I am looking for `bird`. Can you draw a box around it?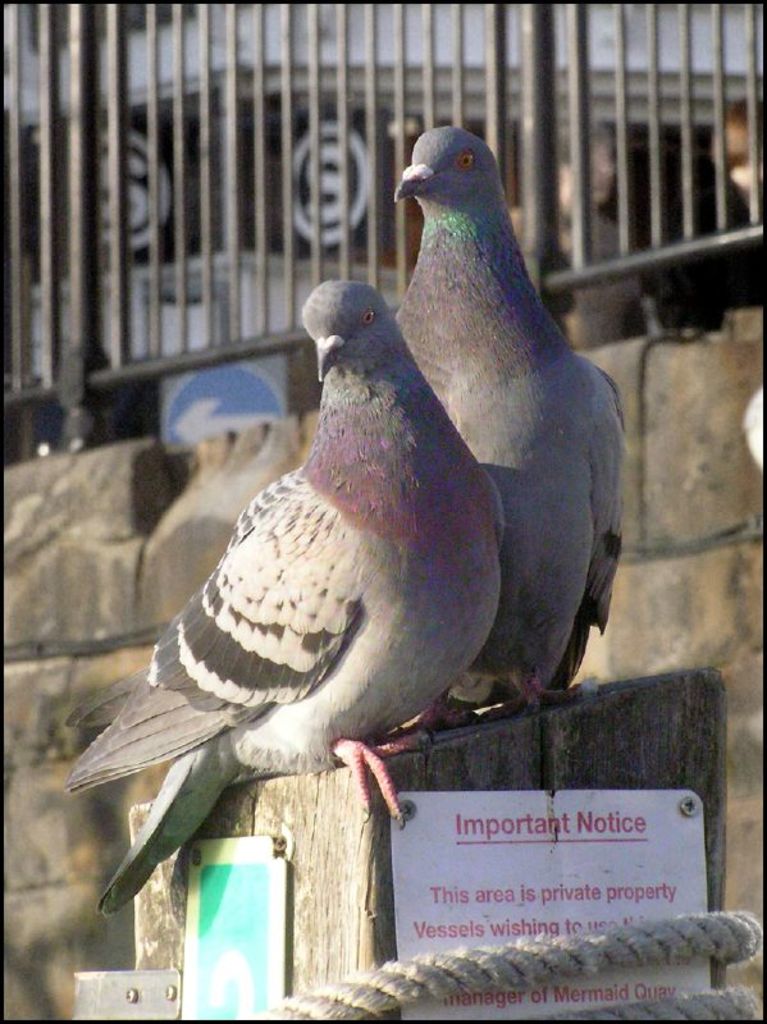
Sure, the bounding box is l=388, t=124, r=625, b=733.
